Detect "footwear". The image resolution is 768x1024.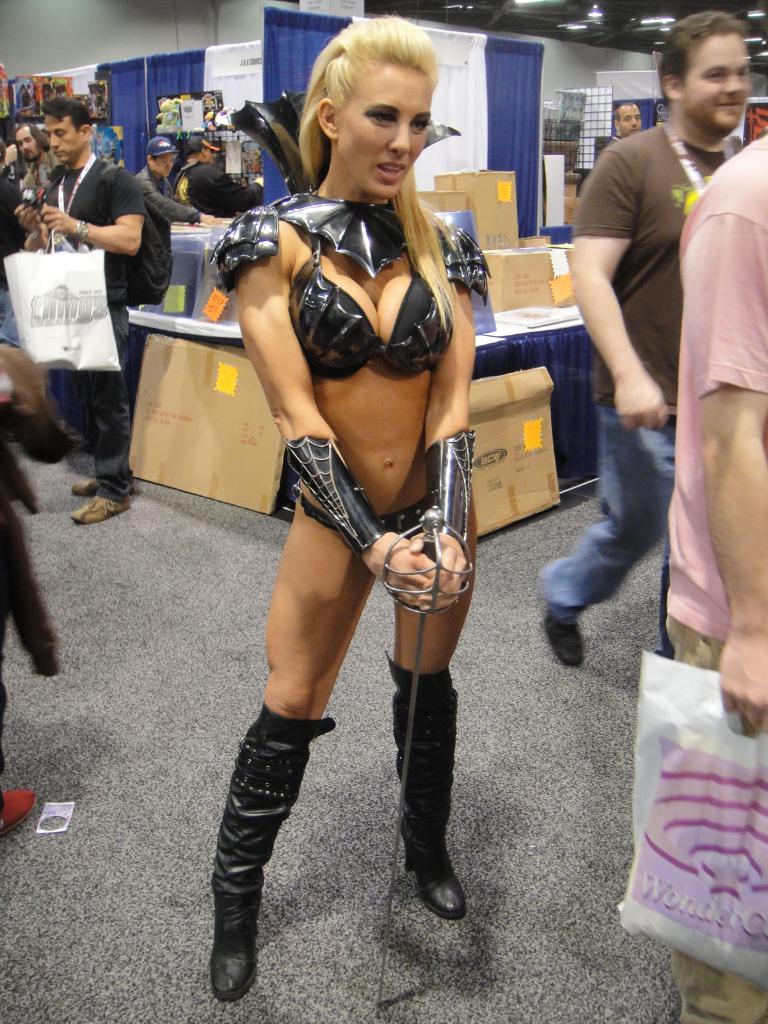
{"left": 539, "top": 609, "right": 588, "bottom": 672}.
